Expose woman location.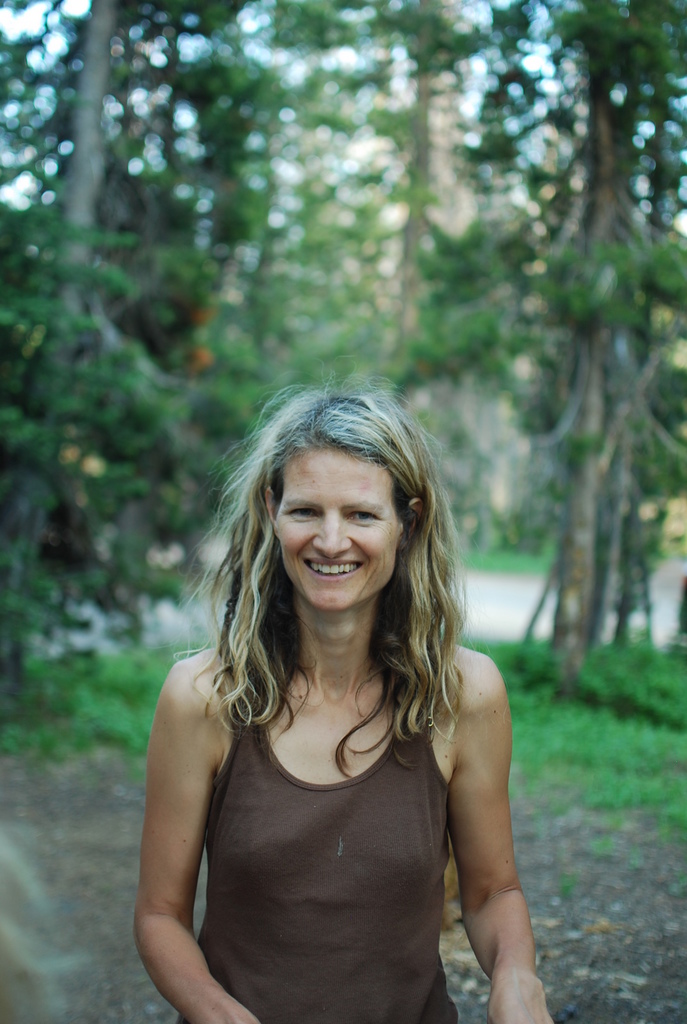
Exposed at (left=118, top=355, right=542, bottom=1023).
